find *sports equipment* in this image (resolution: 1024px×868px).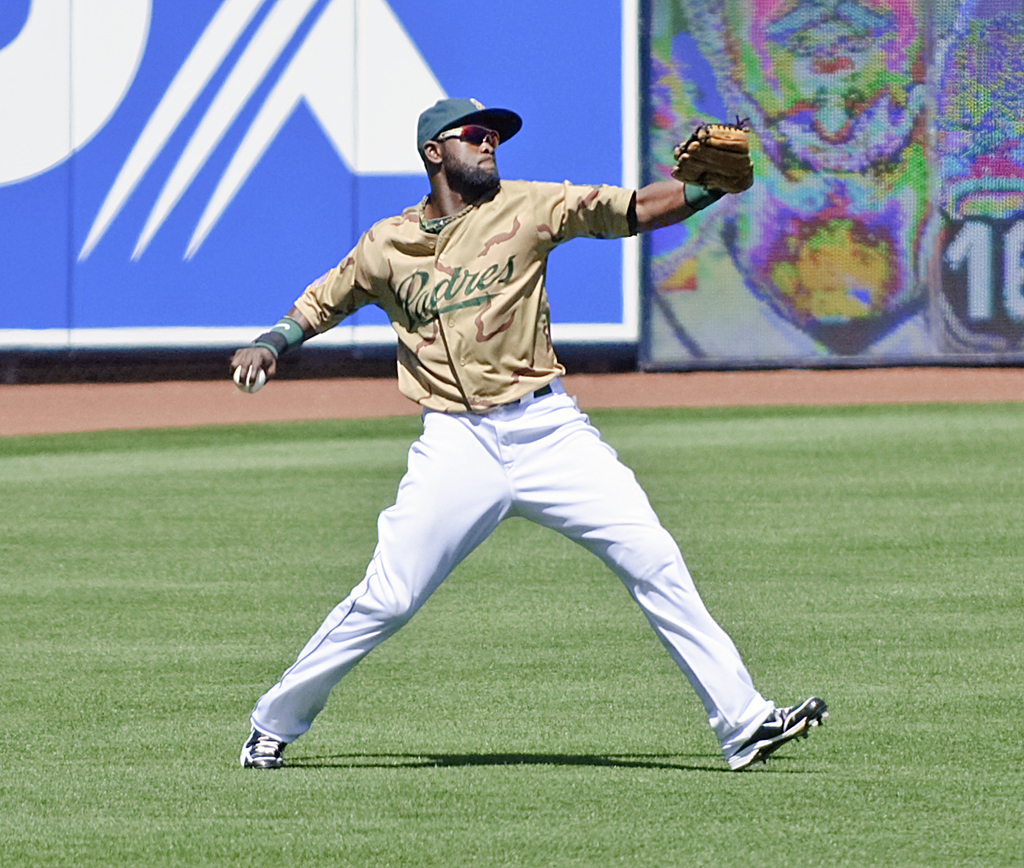
left=234, top=367, right=266, bottom=392.
